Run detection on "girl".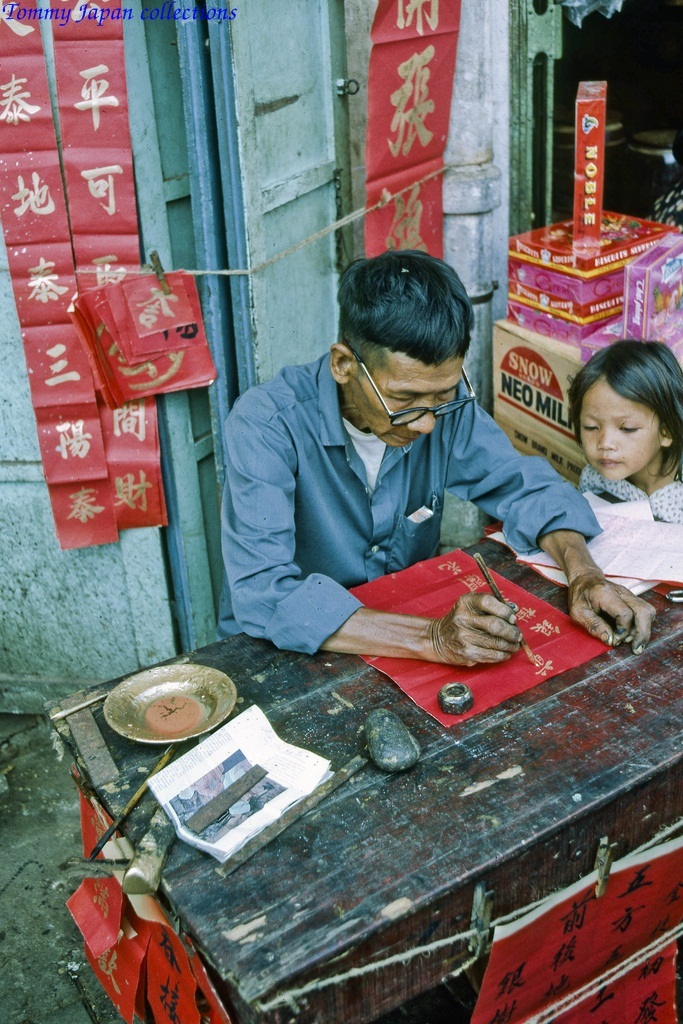
Result: left=565, top=338, right=682, bottom=524.
